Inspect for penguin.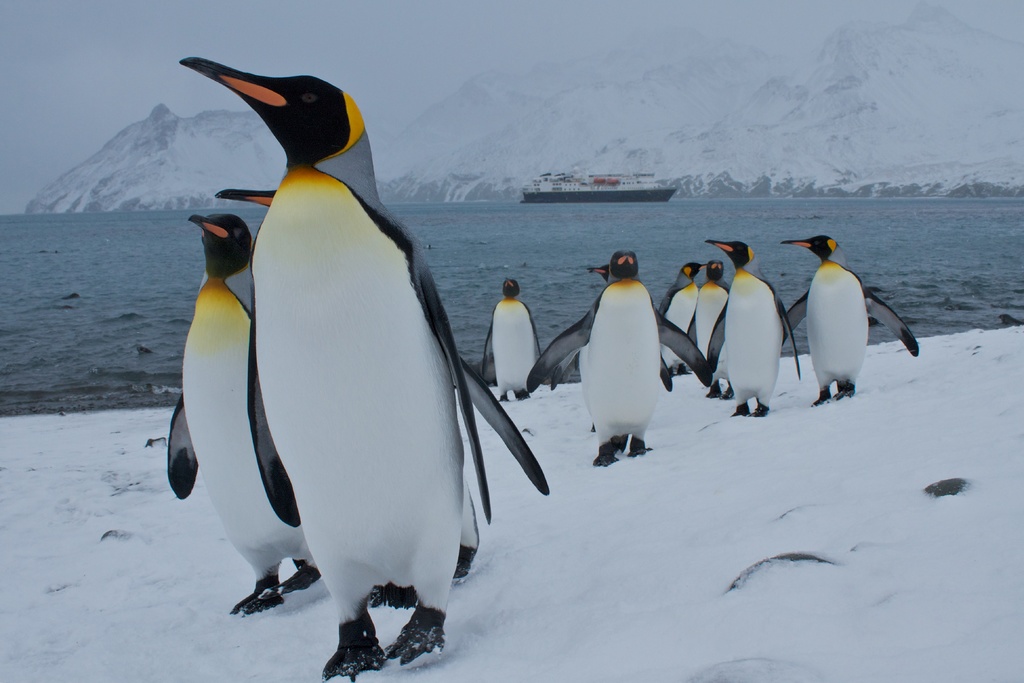
Inspection: locate(476, 274, 552, 407).
